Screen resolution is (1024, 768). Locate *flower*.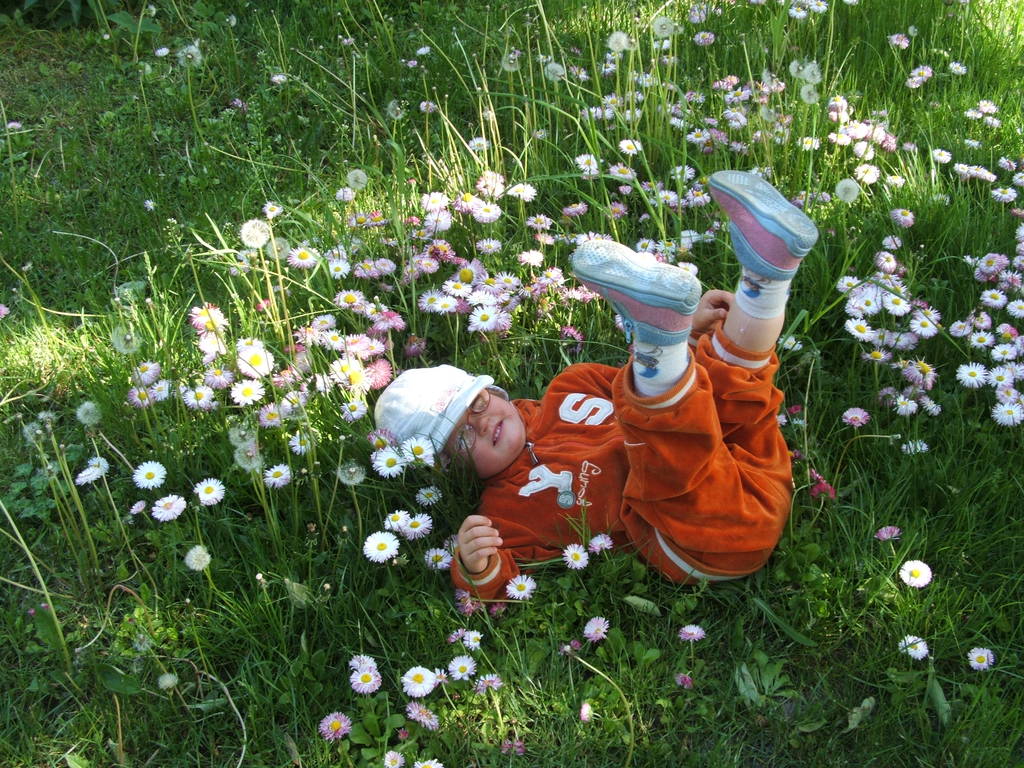
l=588, t=536, r=612, b=554.
